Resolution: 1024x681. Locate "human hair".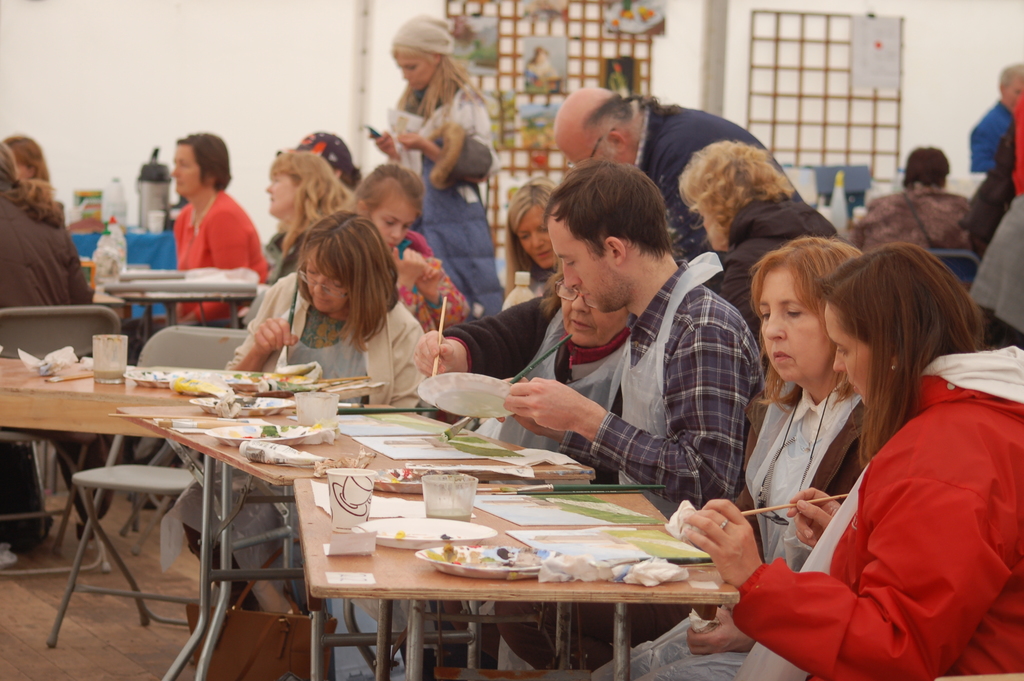
(left=175, top=129, right=232, bottom=191).
